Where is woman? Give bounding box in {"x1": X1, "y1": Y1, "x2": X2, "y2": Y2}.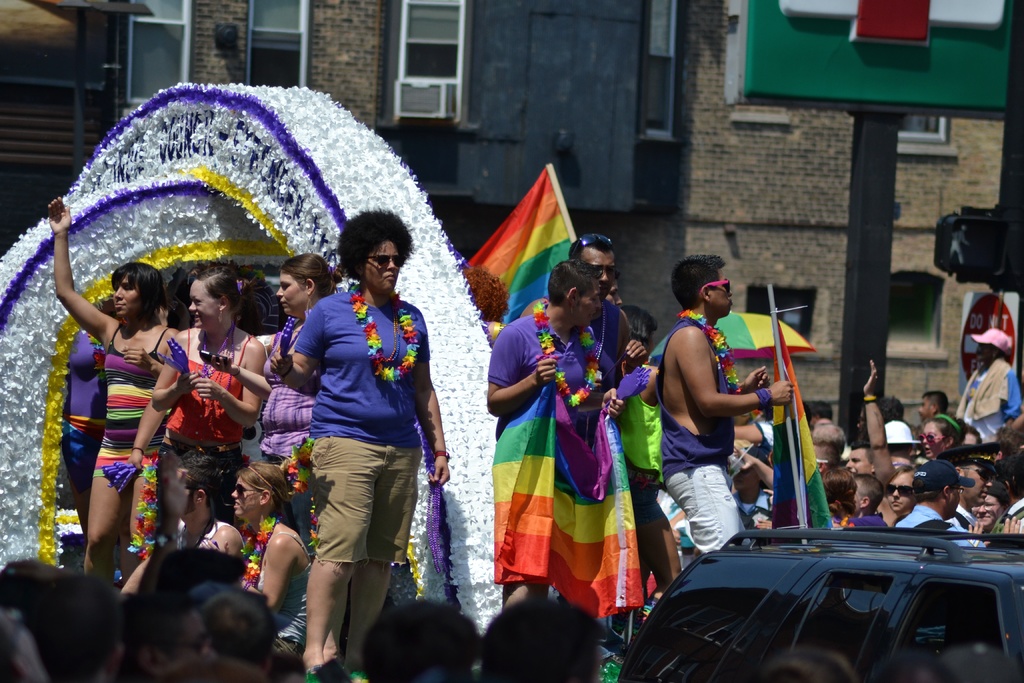
{"x1": 620, "y1": 310, "x2": 771, "y2": 600}.
